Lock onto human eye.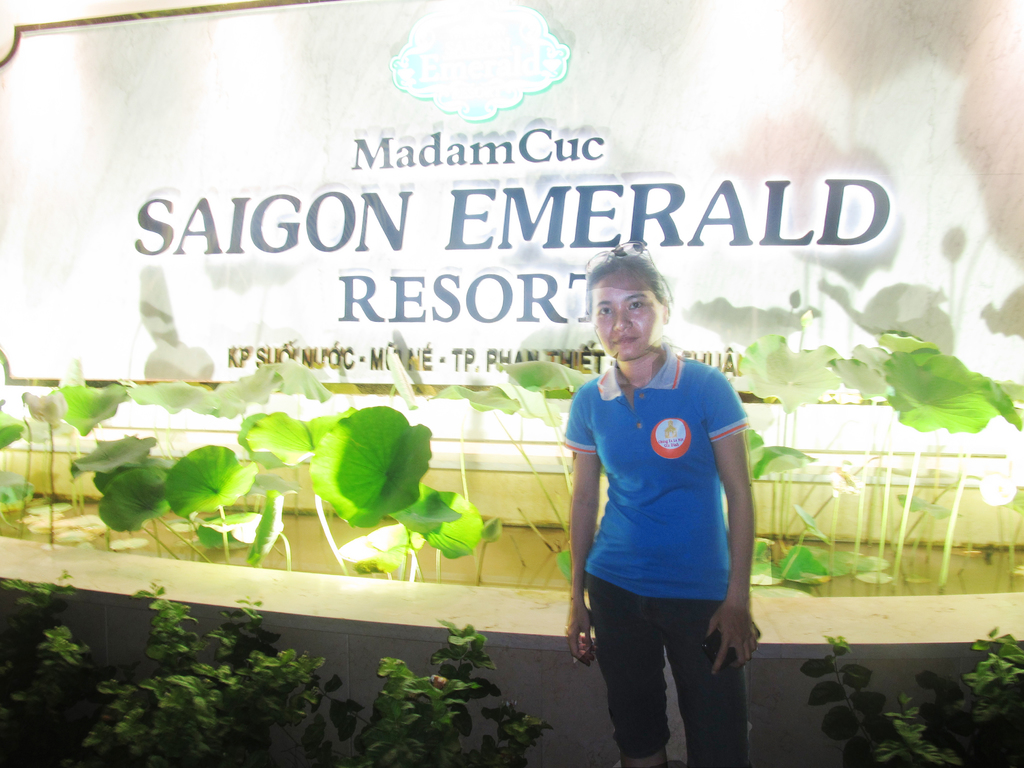
Locked: region(596, 305, 618, 321).
